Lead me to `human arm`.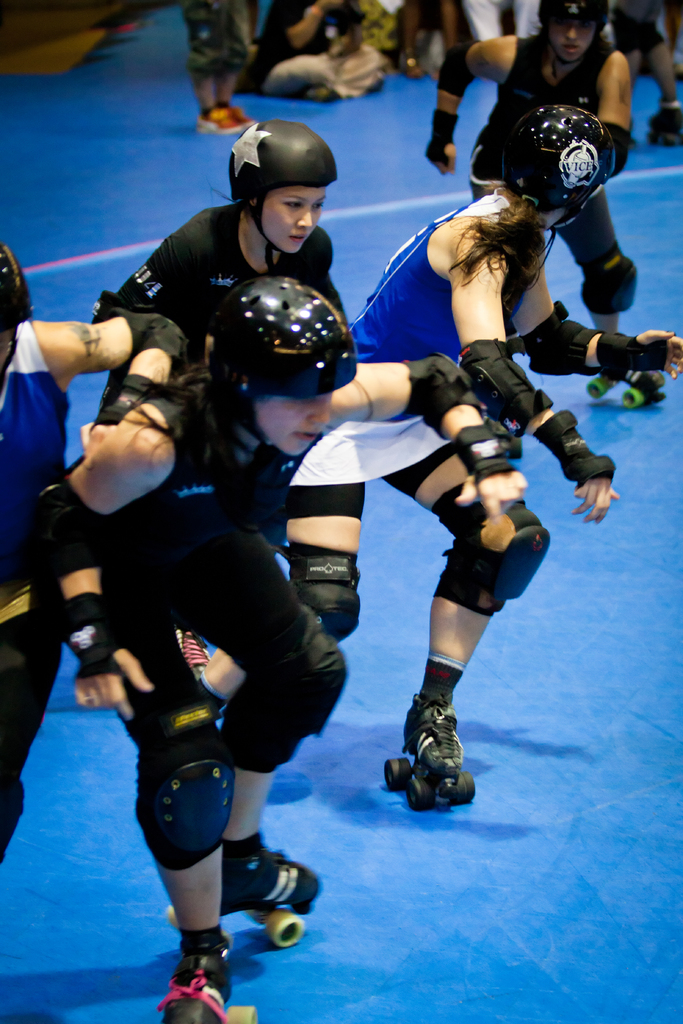
Lead to bbox=[456, 246, 620, 520].
